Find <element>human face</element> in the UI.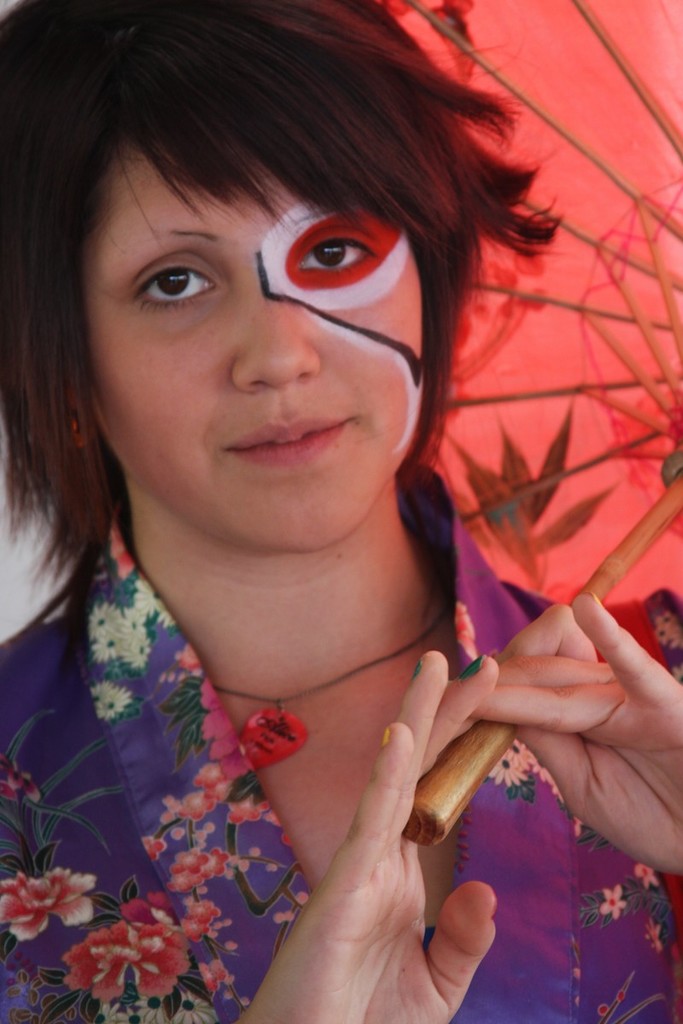
UI element at locate(90, 155, 418, 541).
